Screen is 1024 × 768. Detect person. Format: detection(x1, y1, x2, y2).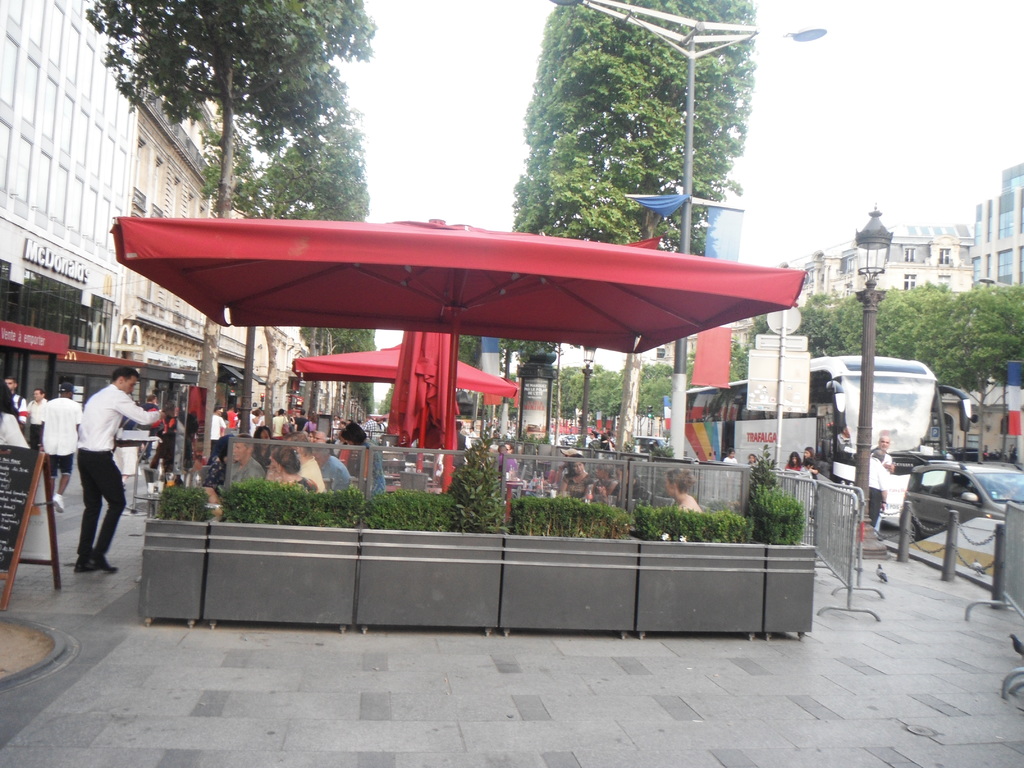
detection(44, 358, 131, 591).
